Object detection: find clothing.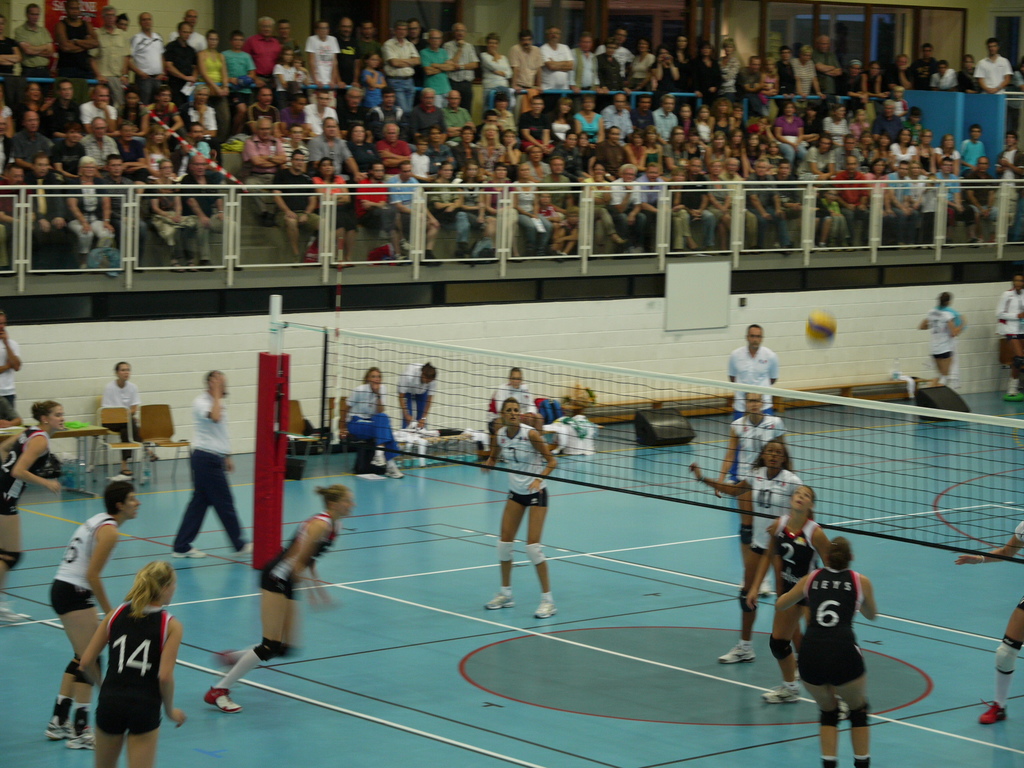
select_region(51, 512, 120, 618).
